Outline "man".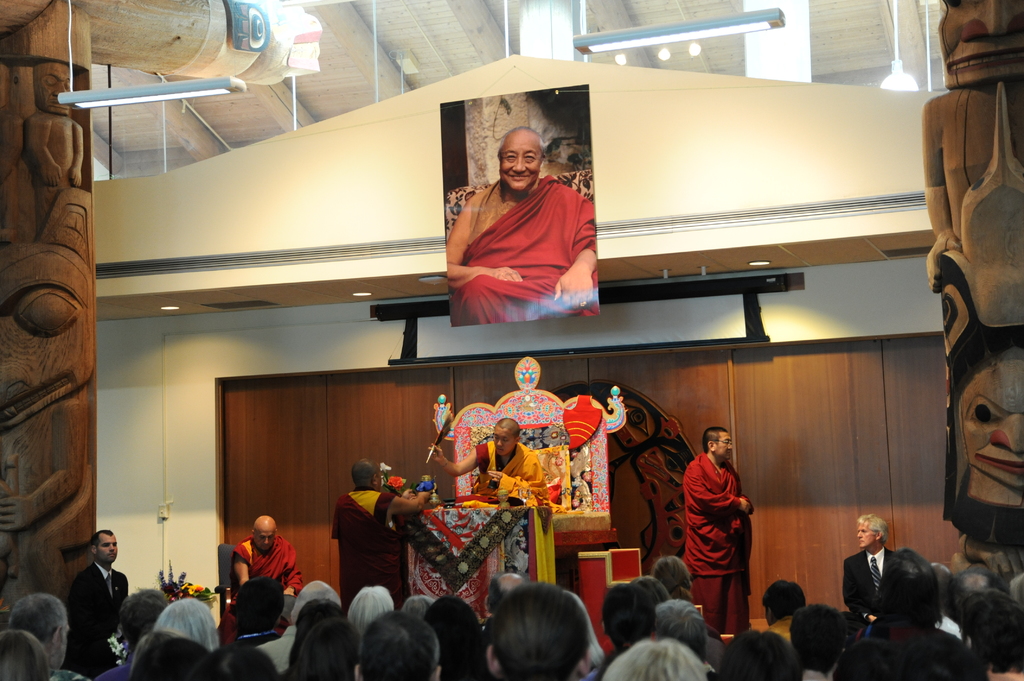
Outline: bbox=(837, 517, 898, 624).
